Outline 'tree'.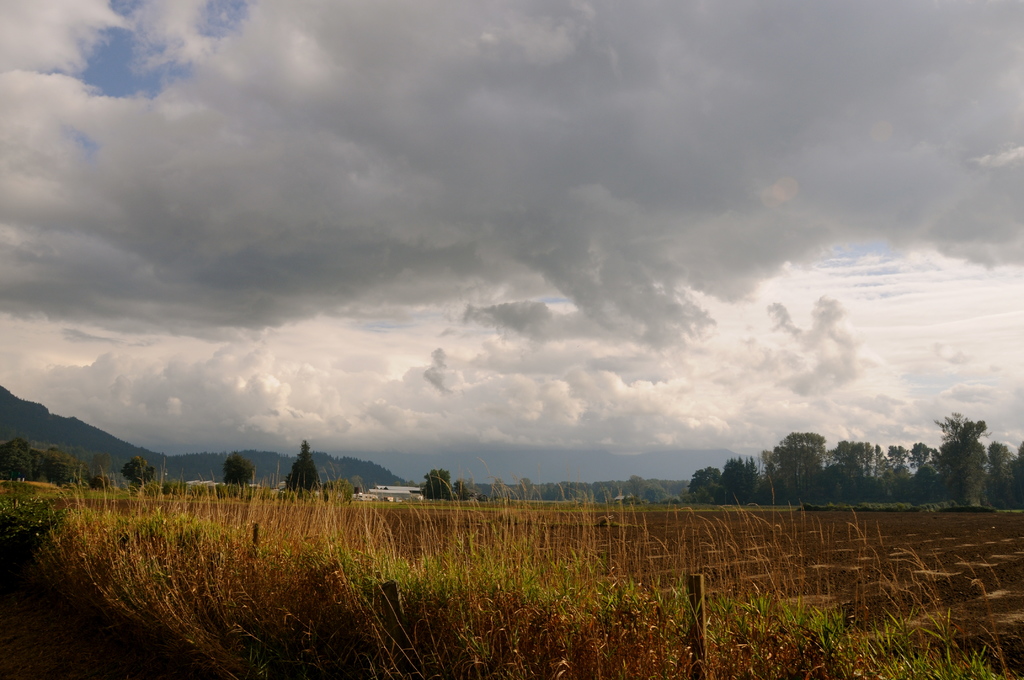
Outline: [688, 464, 728, 505].
